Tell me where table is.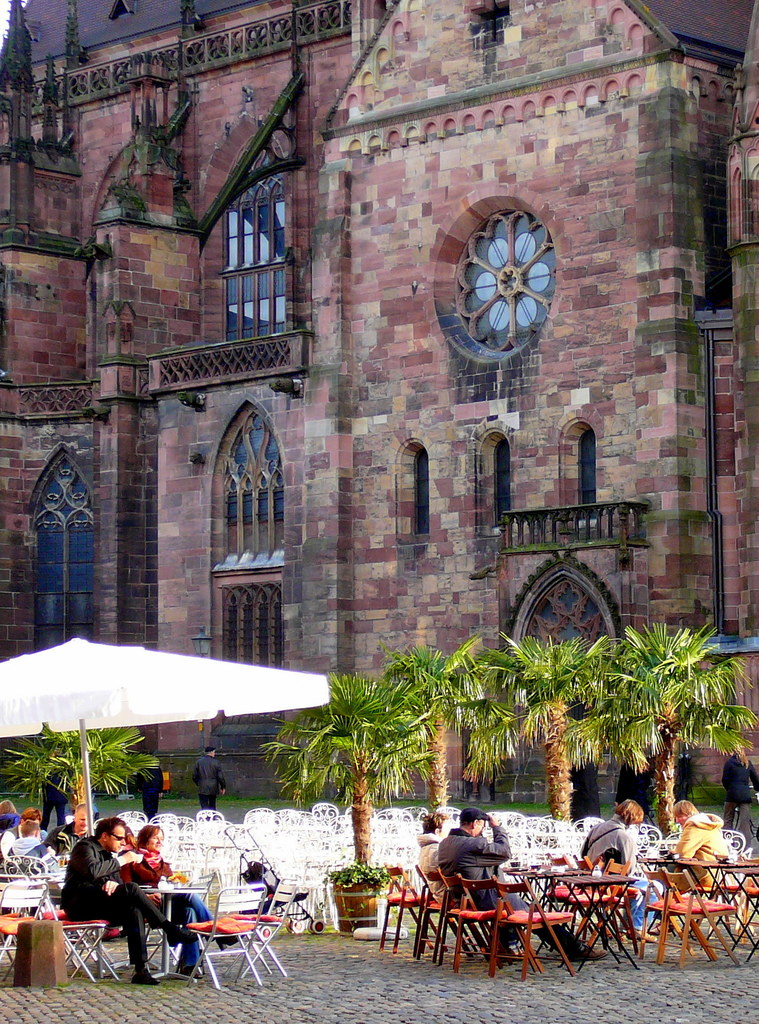
table is at left=649, top=853, right=758, bottom=968.
